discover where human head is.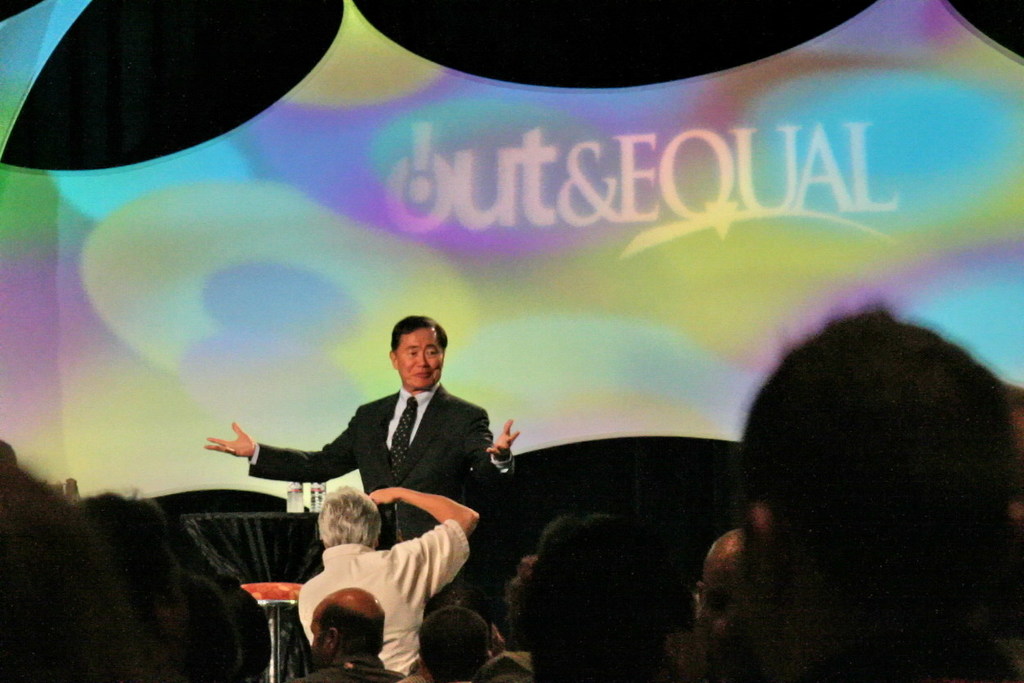
Discovered at (x1=76, y1=491, x2=178, y2=574).
